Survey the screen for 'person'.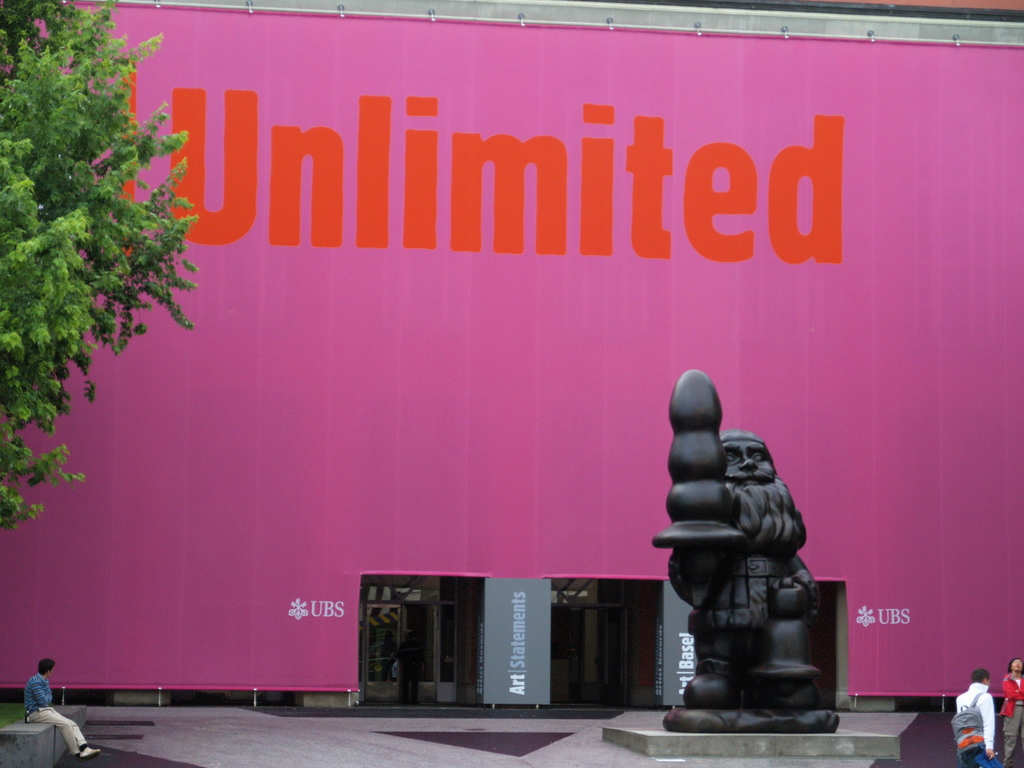
Survey found: detection(662, 429, 843, 729).
